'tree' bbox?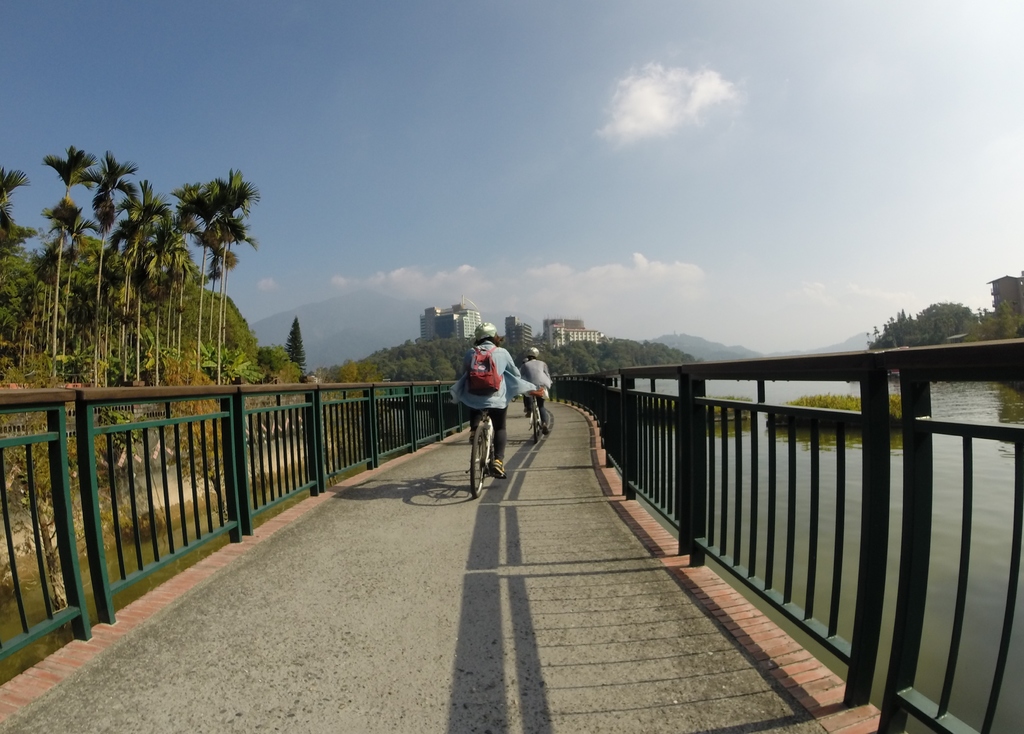
623:340:652:374
